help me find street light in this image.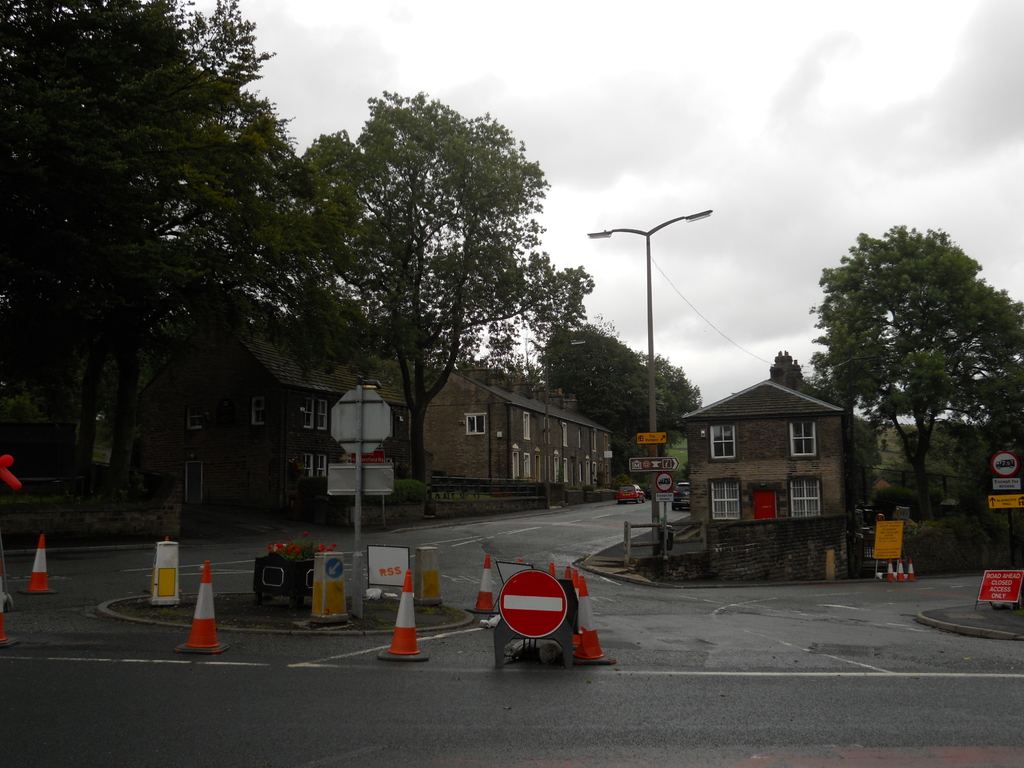
Found it: x1=521, y1=336, x2=584, y2=507.
